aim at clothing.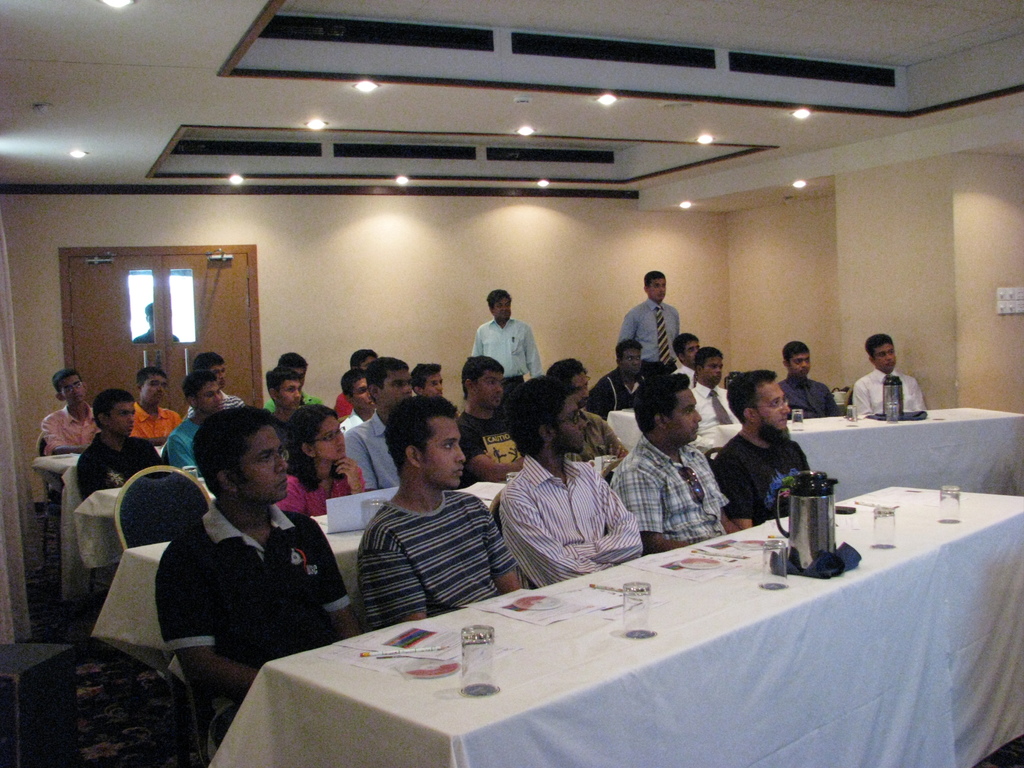
Aimed at left=705, top=424, right=813, bottom=525.
